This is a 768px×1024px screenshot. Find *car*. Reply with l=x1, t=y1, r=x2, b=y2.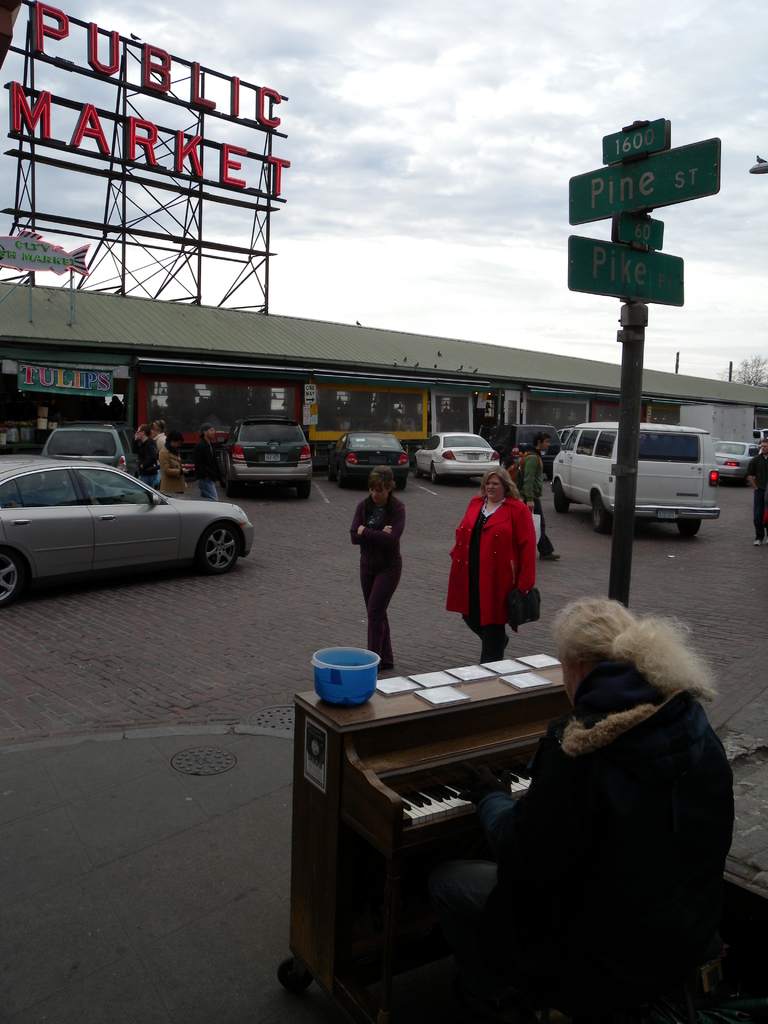
l=415, t=428, r=496, b=476.
